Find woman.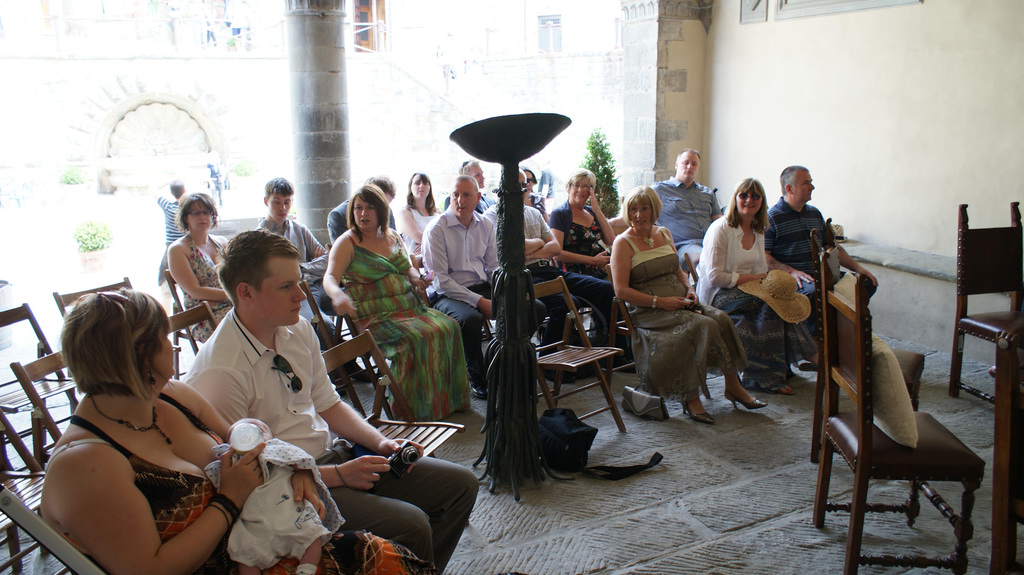
[700,182,827,396].
